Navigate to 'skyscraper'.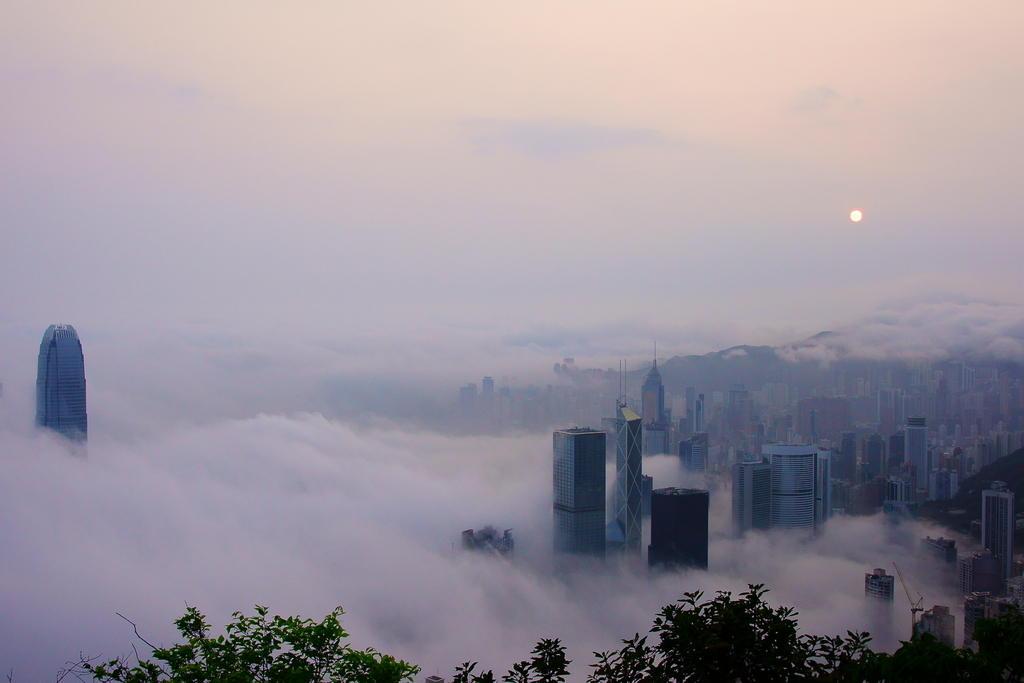
Navigation target: [left=902, top=418, right=929, bottom=497].
